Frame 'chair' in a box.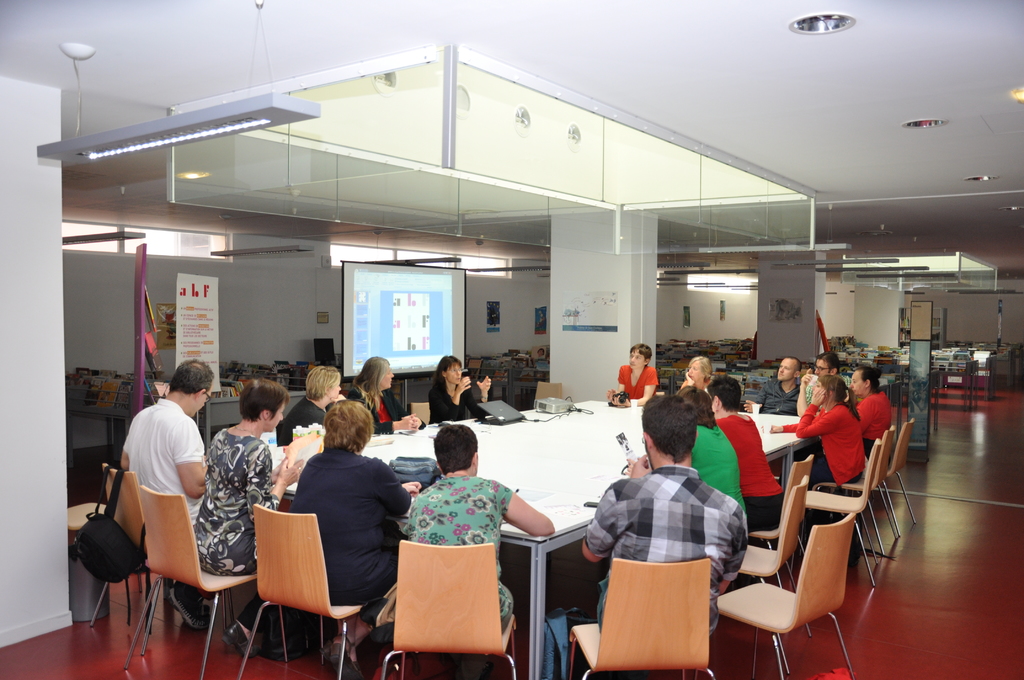
box=[123, 487, 292, 679].
